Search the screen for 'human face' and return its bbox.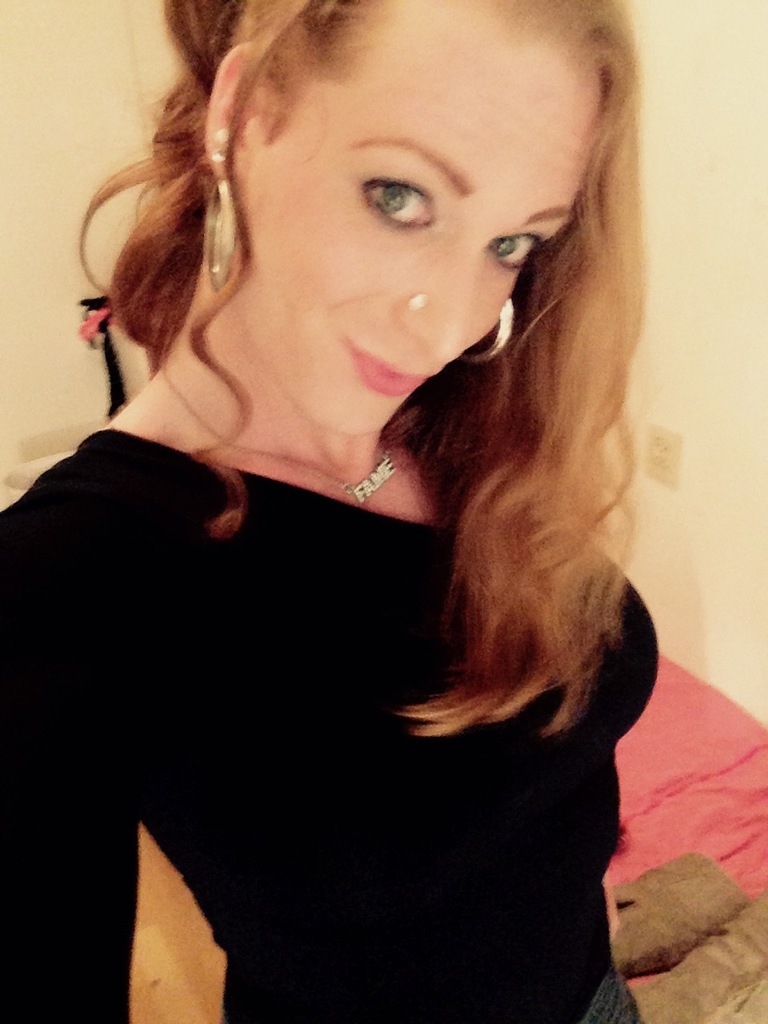
Found: 181:18:589:438.
